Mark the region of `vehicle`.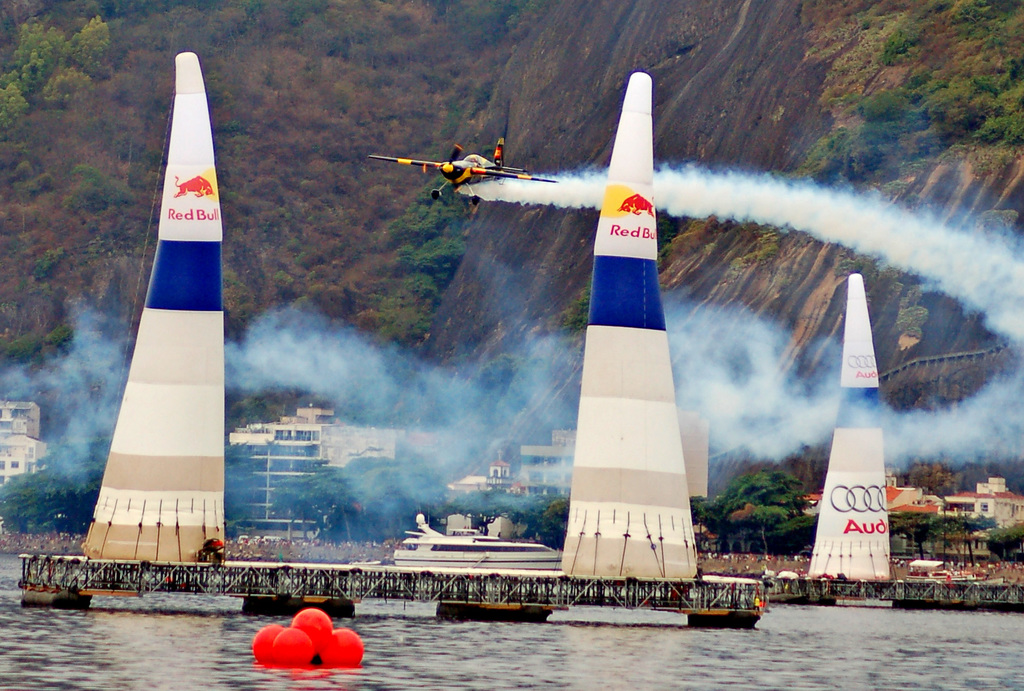
Region: {"x1": 762, "y1": 574, "x2": 1023, "y2": 609}.
